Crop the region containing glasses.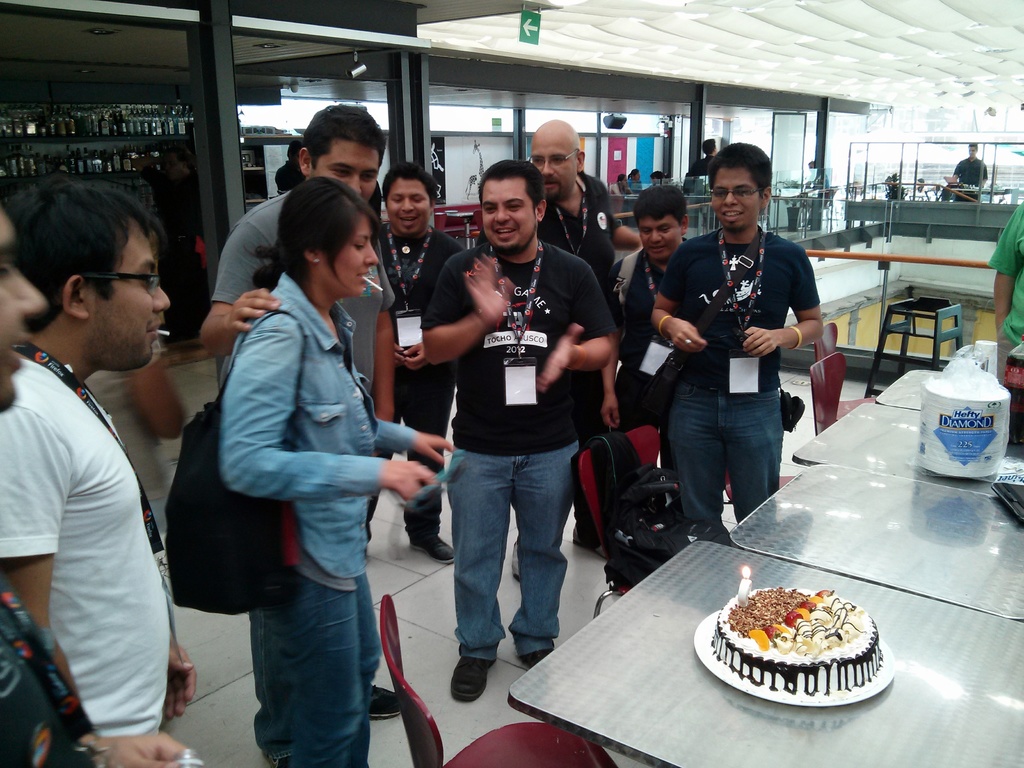
Crop region: (526, 148, 579, 169).
